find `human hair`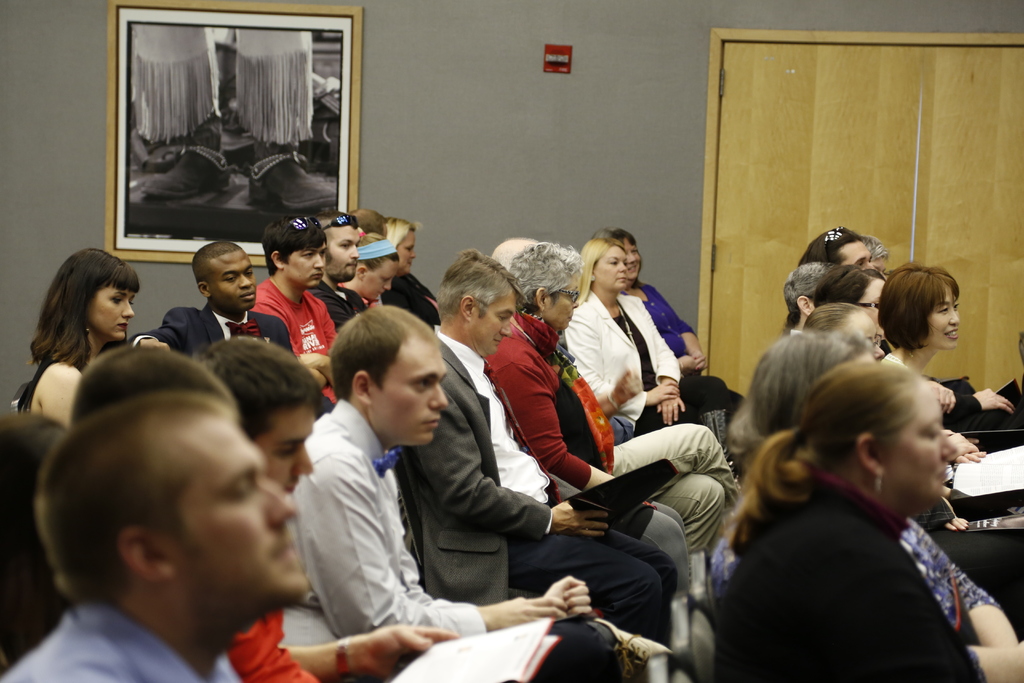
321:300:431:403
